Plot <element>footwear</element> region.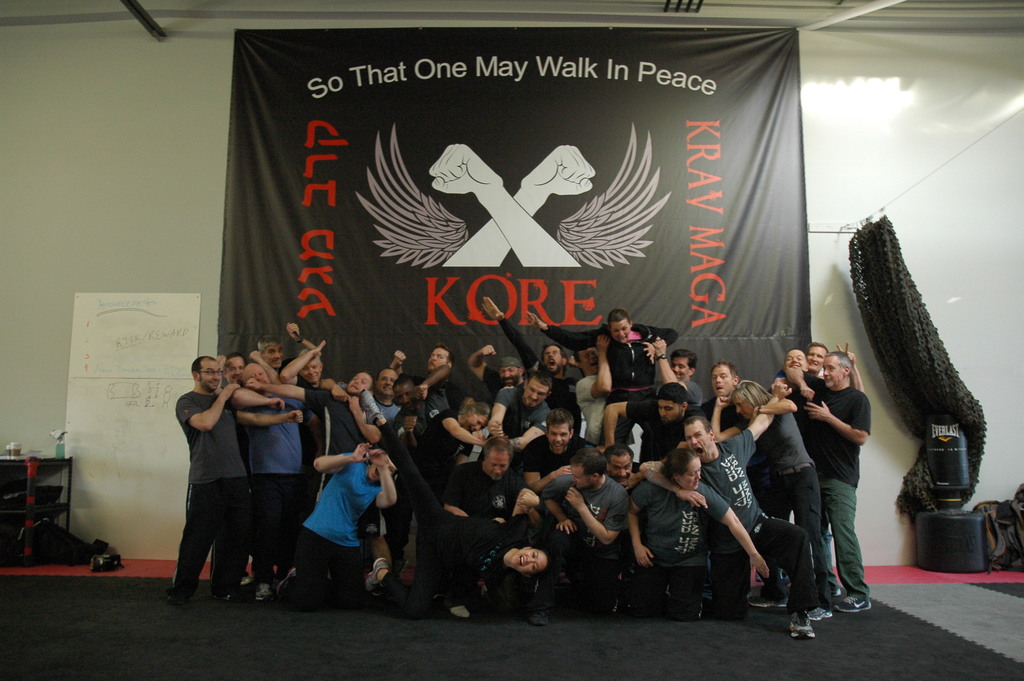
Plotted at 748,584,788,609.
